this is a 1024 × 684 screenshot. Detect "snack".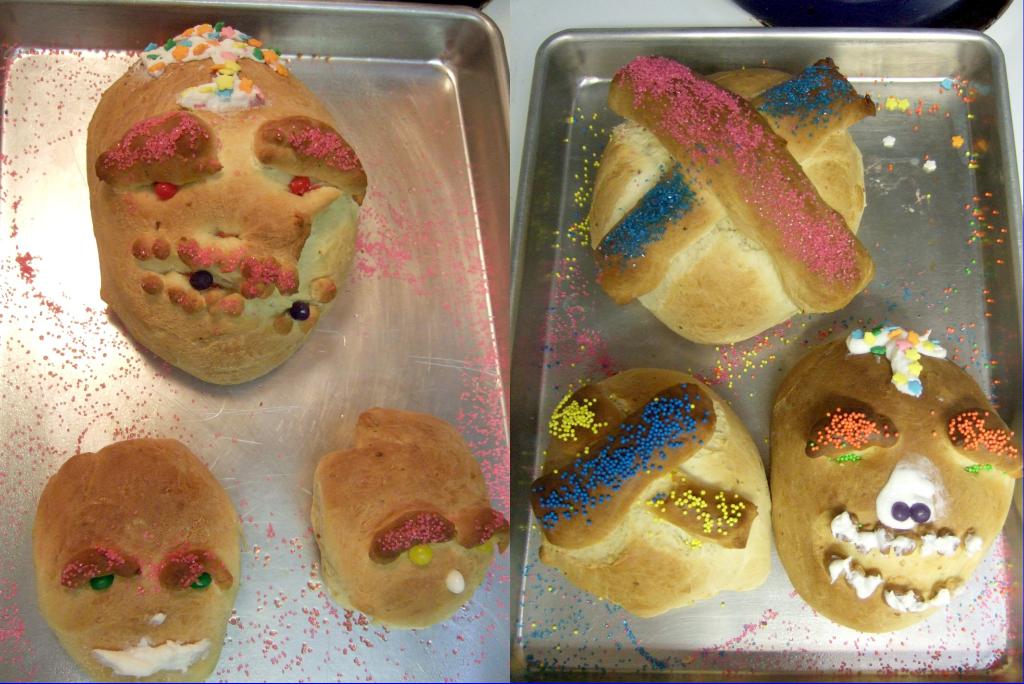
select_region(591, 56, 876, 346).
